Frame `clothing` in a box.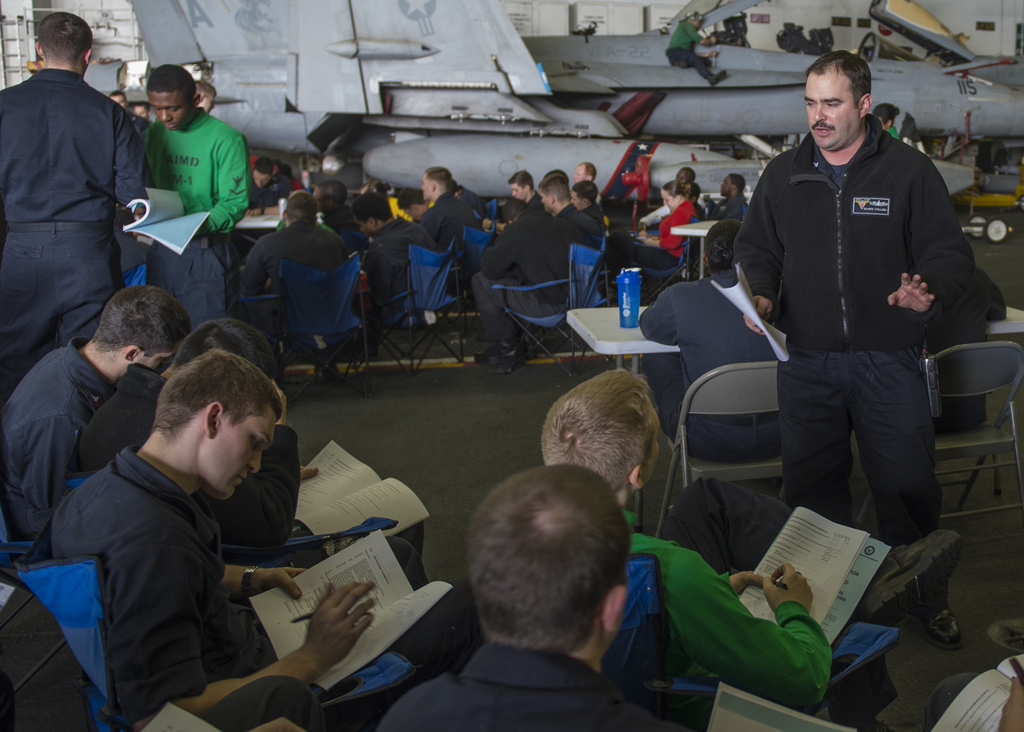
<bbox>666, 18, 717, 80</bbox>.
